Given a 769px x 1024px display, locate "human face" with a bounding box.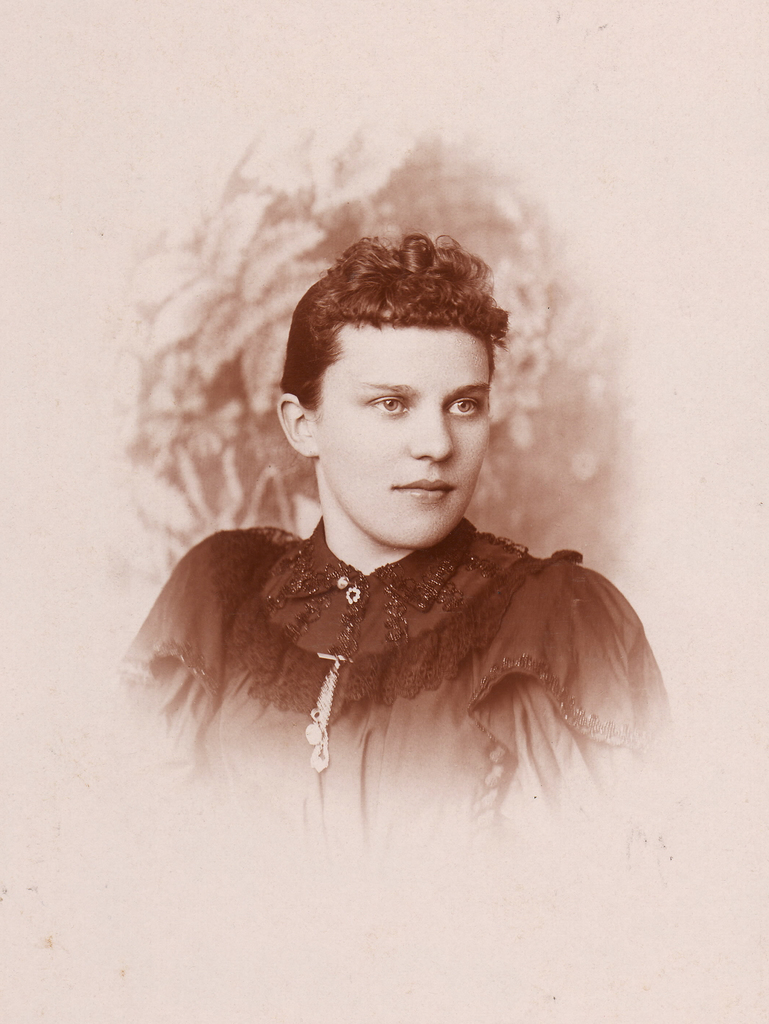
Located: 314:321:490:545.
